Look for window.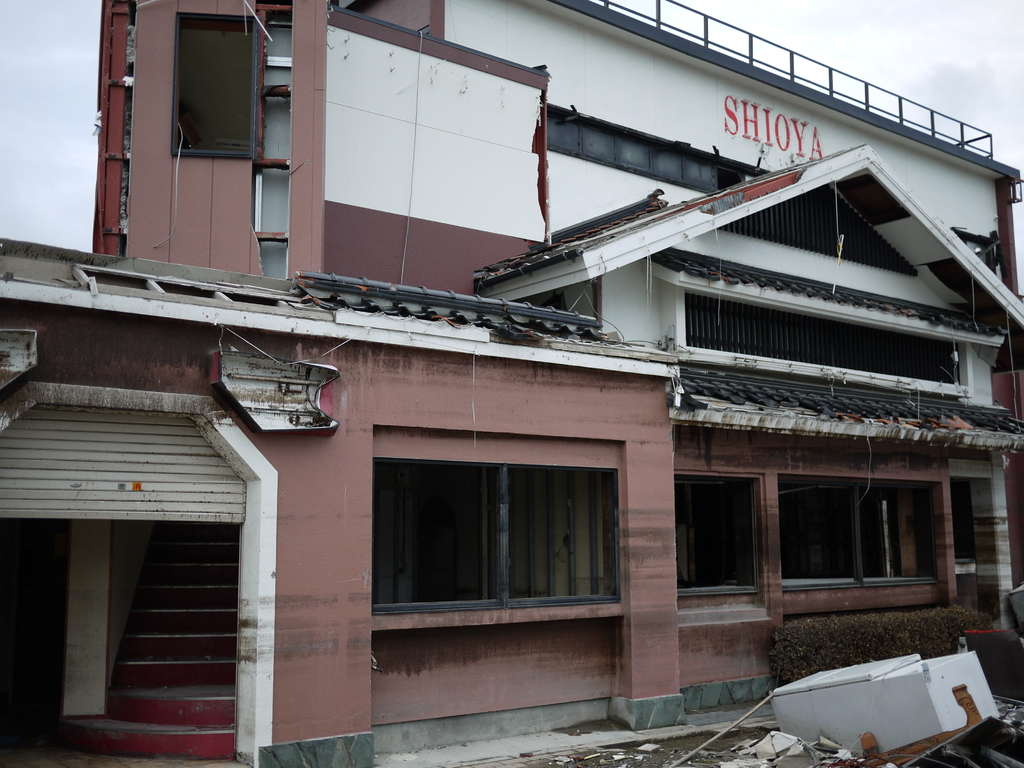
Found: (546,116,718,188).
